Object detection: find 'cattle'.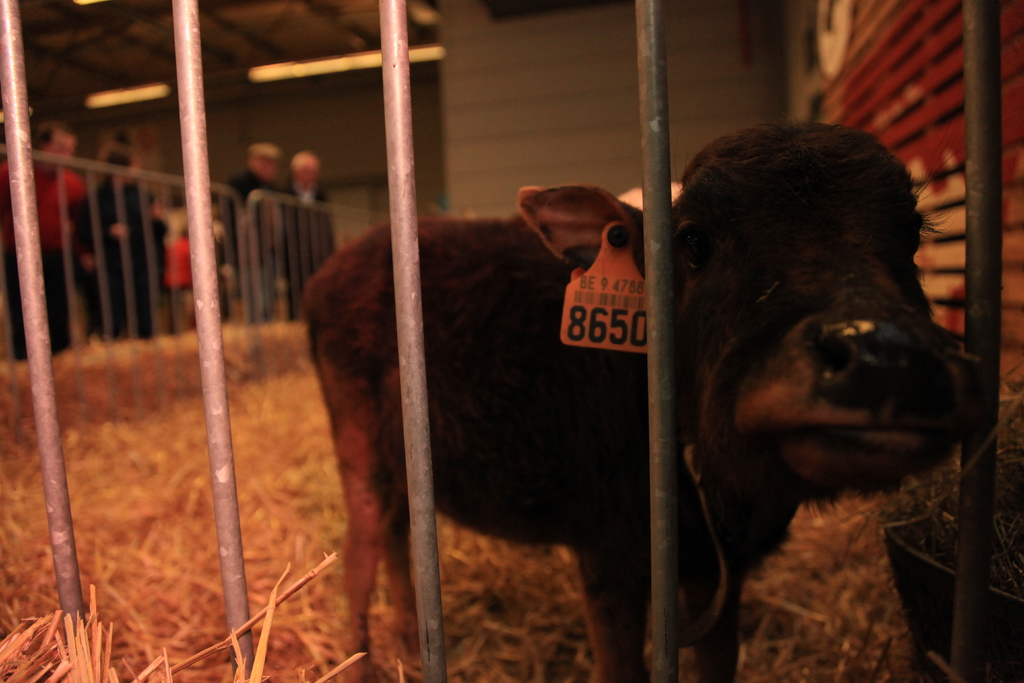
332:136:879:682.
